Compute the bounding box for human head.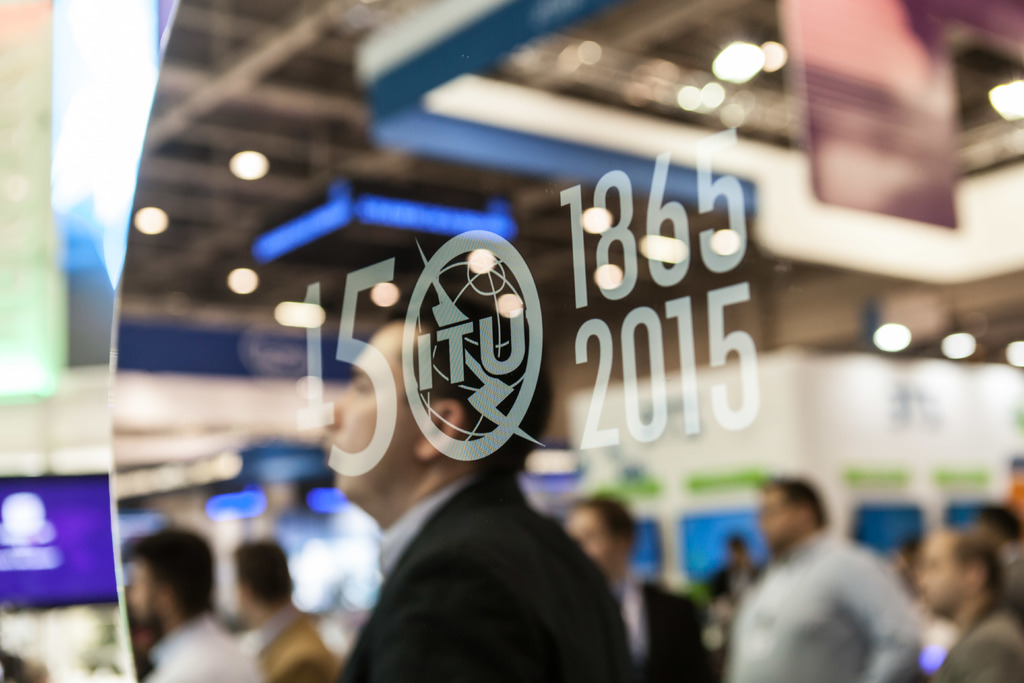
{"left": 316, "top": 296, "right": 549, "bottom": 499}.
